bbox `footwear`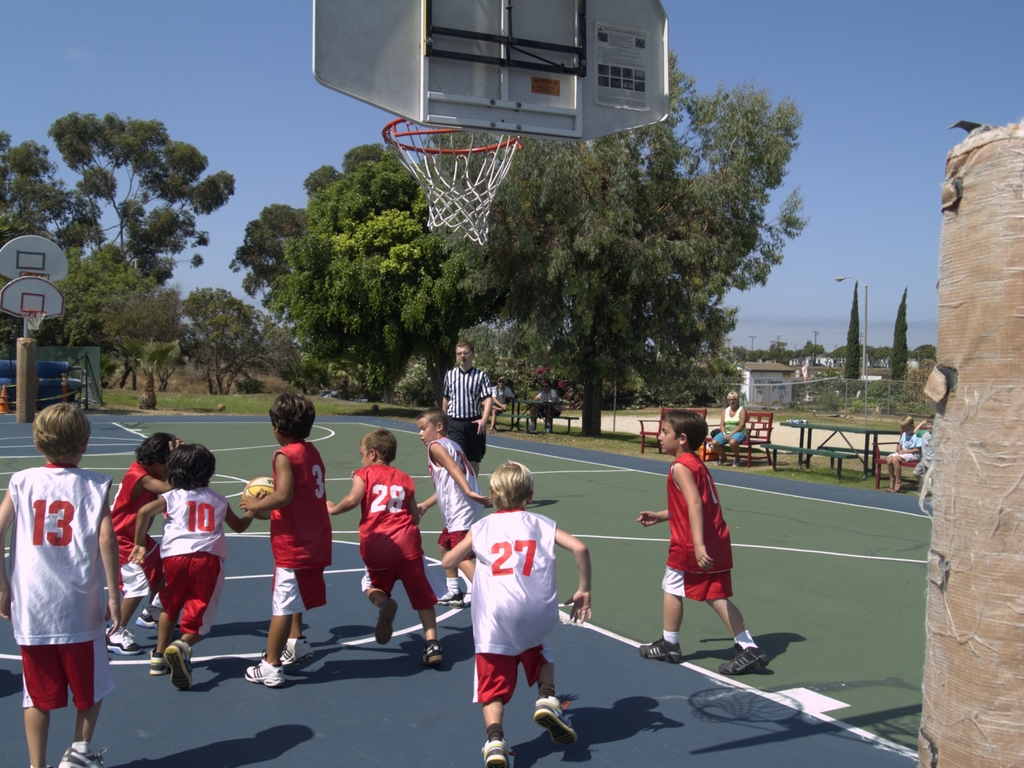
282 636 323 667
